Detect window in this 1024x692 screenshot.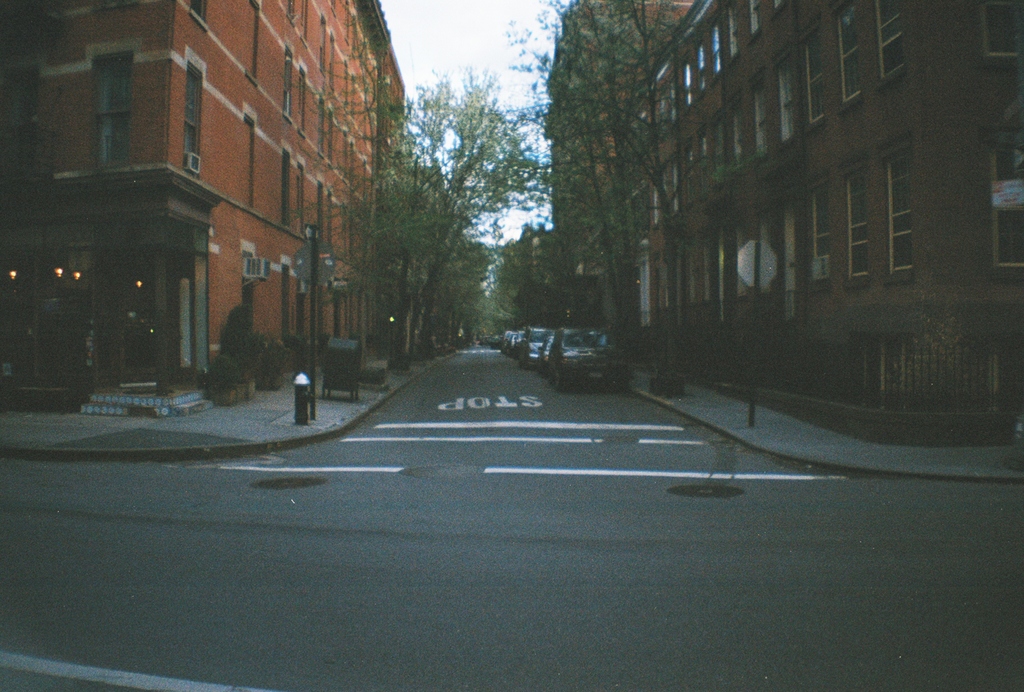
Detection: [x1=747, y1=88, x2=774, y2=151].
